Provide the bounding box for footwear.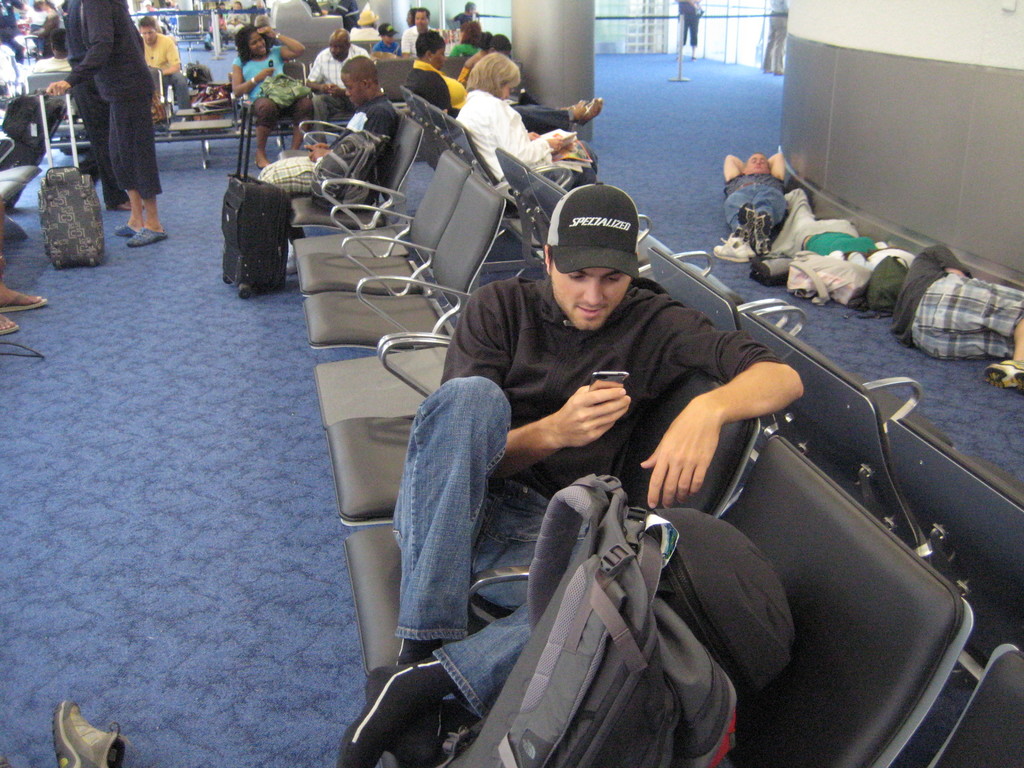
BBox(721, 237, 758, 259).
